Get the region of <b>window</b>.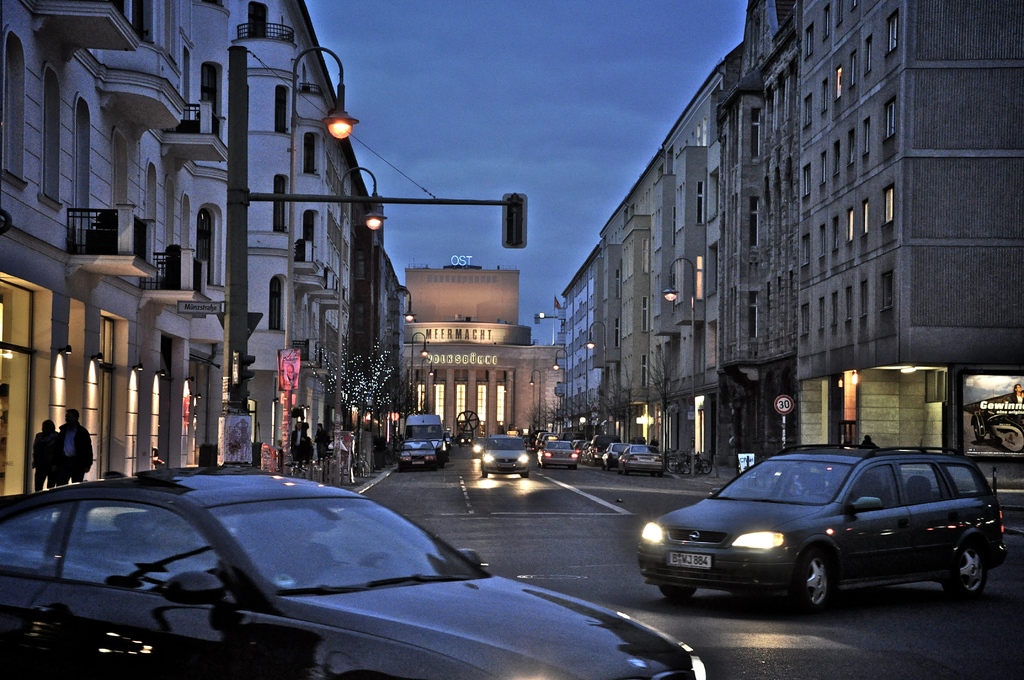
845 288 852 320.
